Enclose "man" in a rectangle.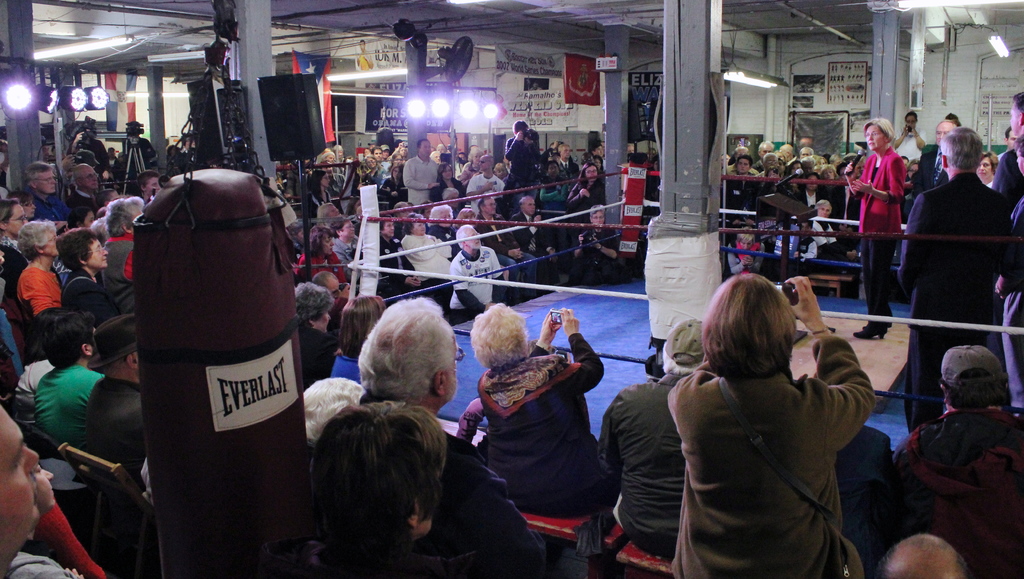
detection(576, 209, 630, 282).
